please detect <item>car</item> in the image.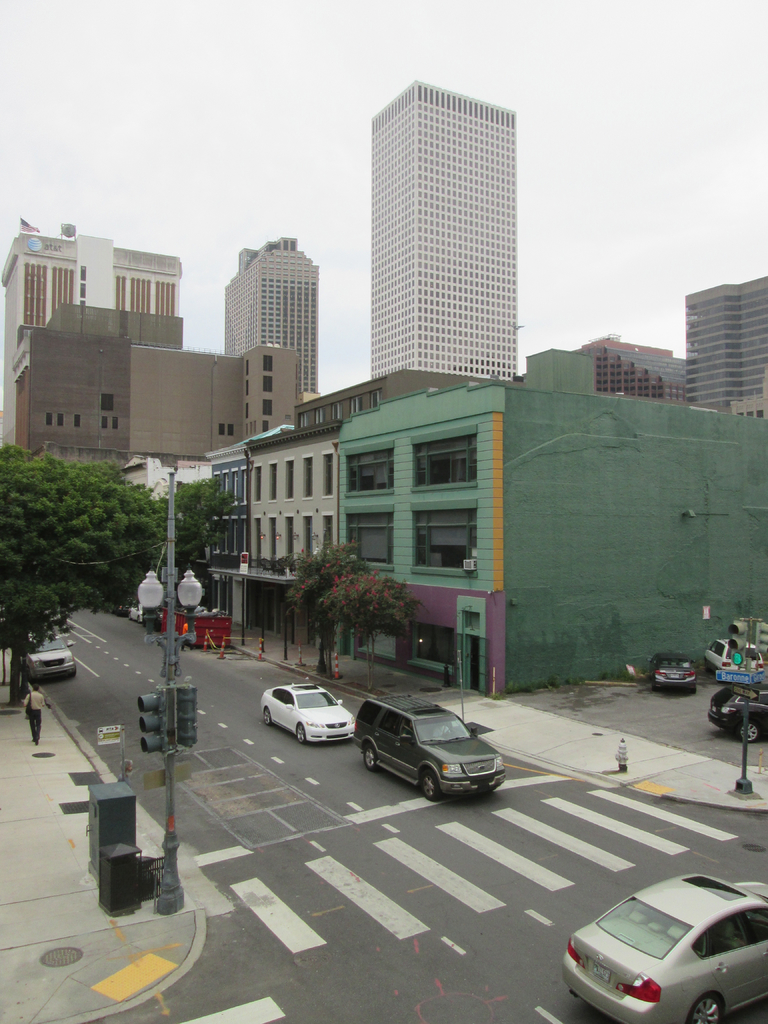
box=[124, 599, 143, 621].
